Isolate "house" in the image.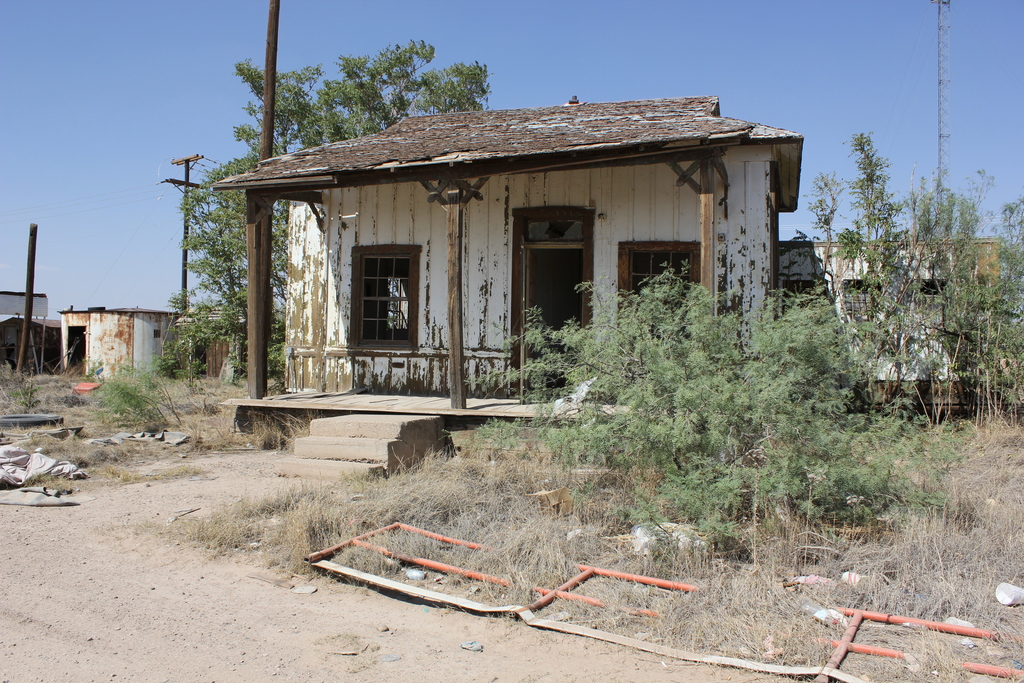
Isolated region: box=[211, 93, 1002, 484].
